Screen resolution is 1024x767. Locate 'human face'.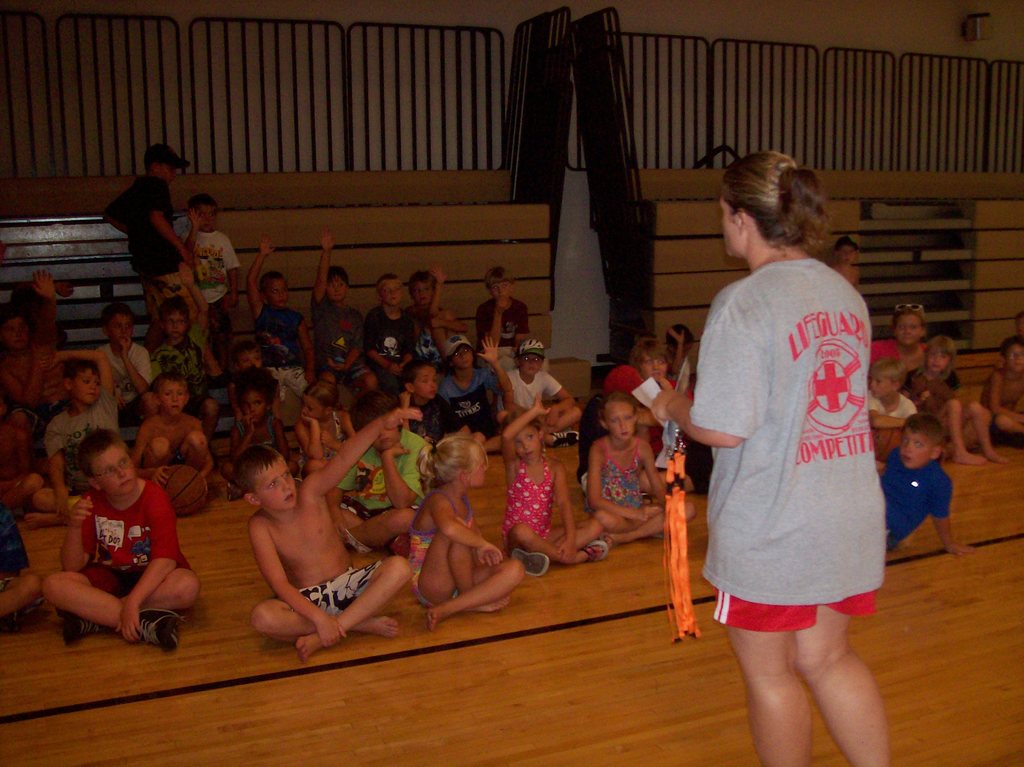
select_region(519, 357, 539, 378).
